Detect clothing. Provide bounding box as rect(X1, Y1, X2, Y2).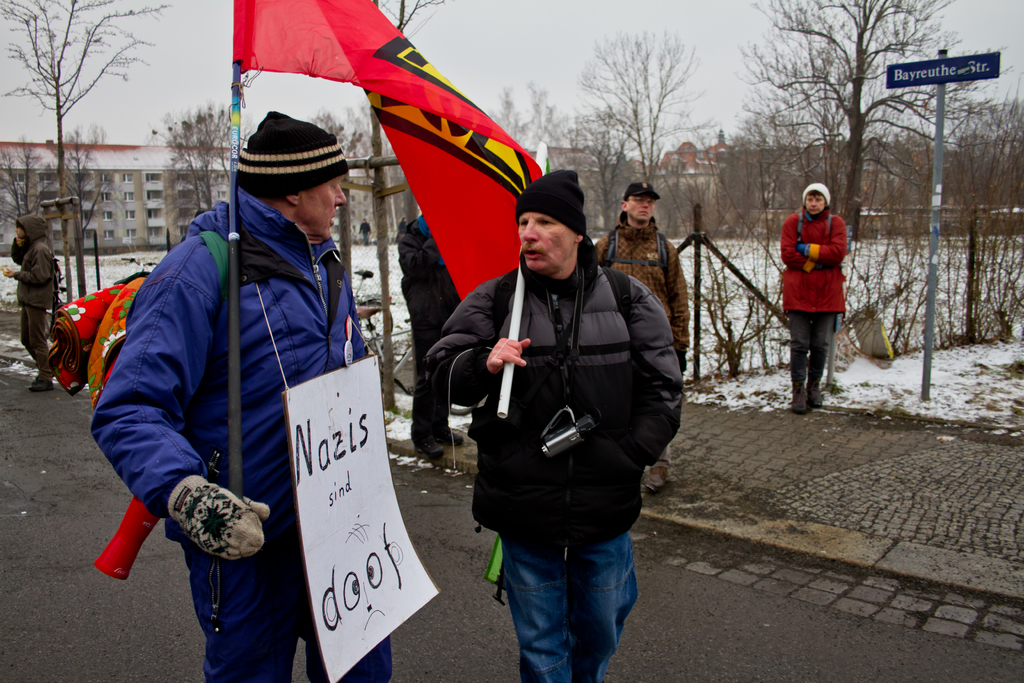
rect(778, 211, 858, 397).
